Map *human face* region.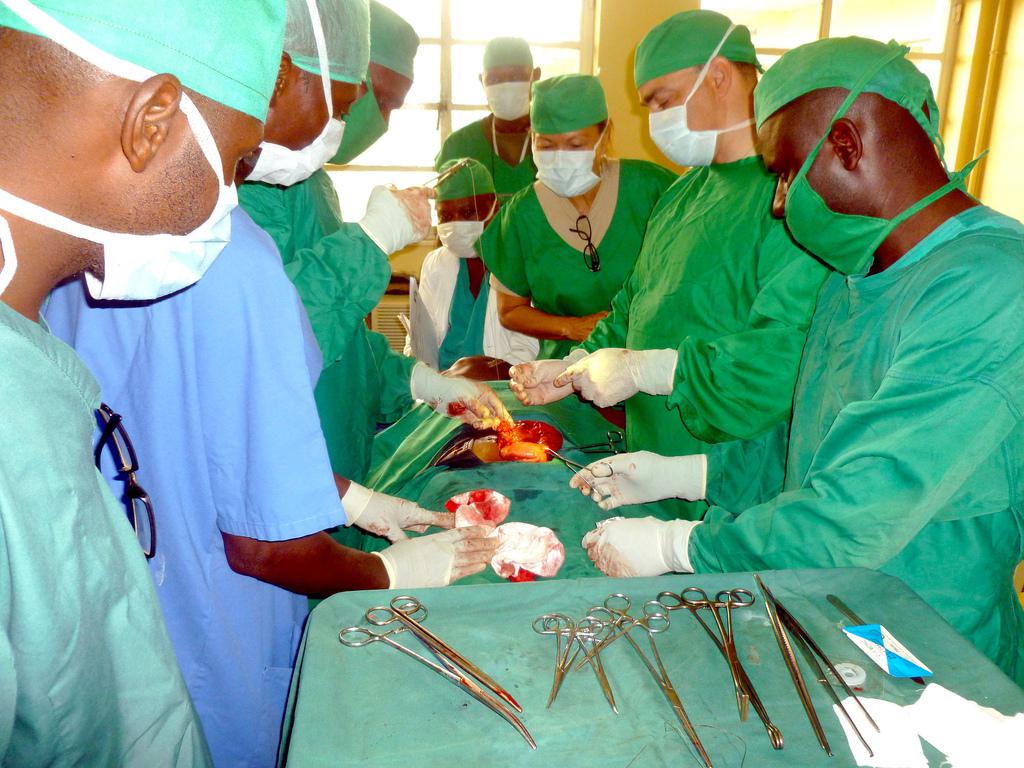
Mapped to crop(268, 61, 373, 178).
